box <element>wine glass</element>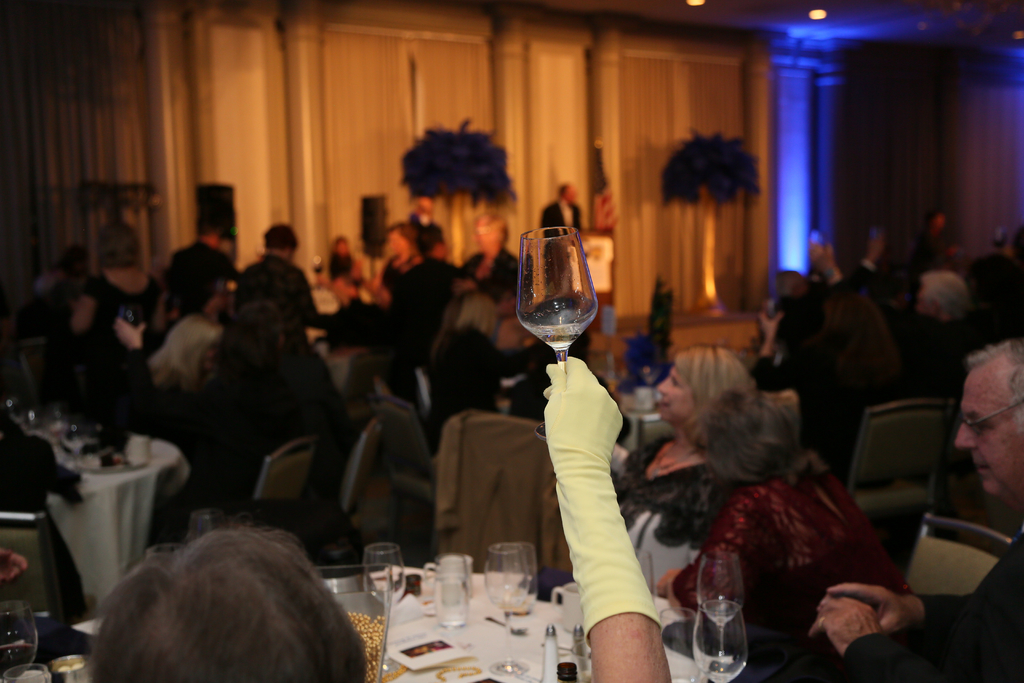
locate(695, 595, 751, 682)
